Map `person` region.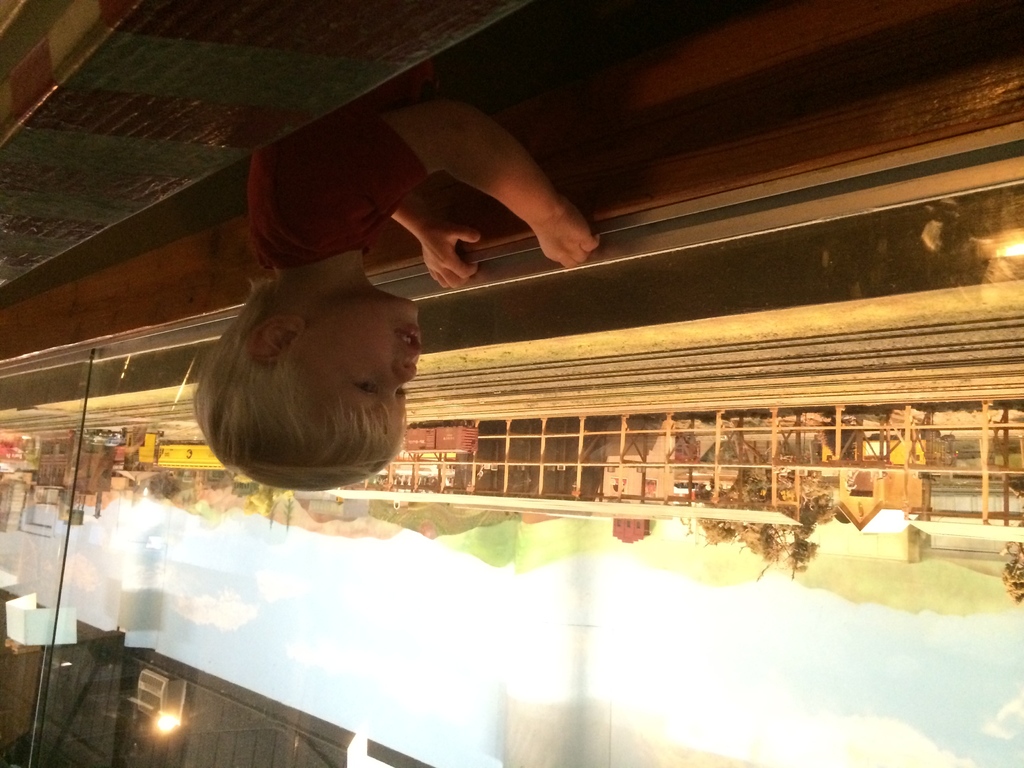
Mapped to 191, 56, 601, 486.
